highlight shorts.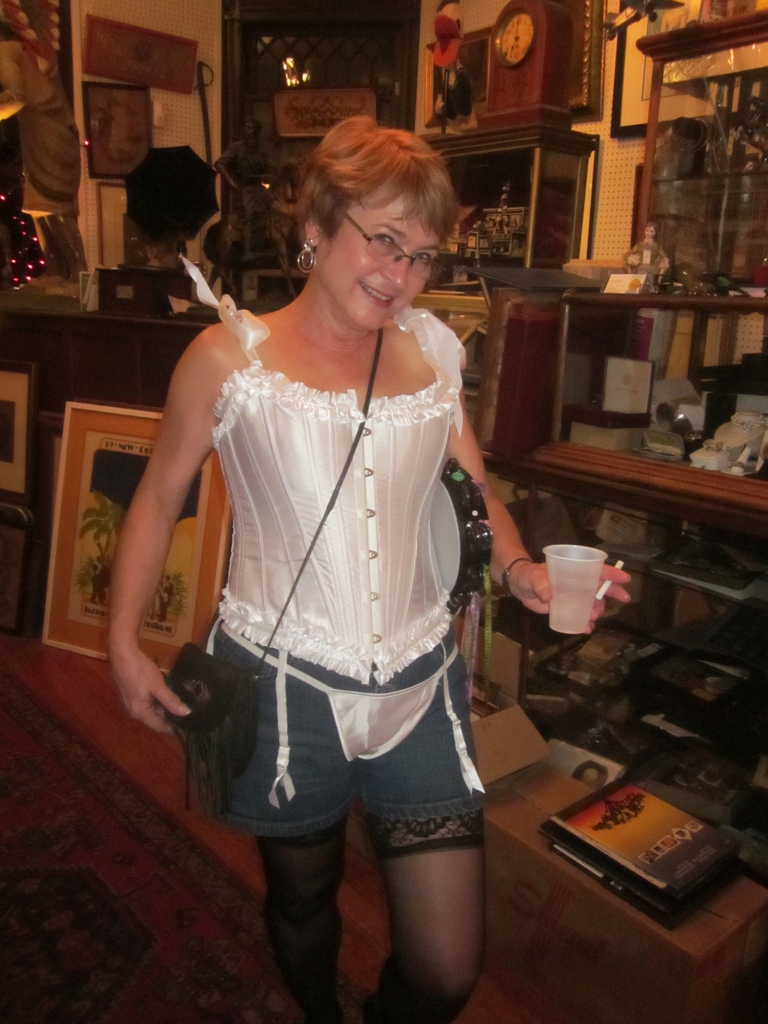
Highlighted region: box=[208, 626, 488, 840].
